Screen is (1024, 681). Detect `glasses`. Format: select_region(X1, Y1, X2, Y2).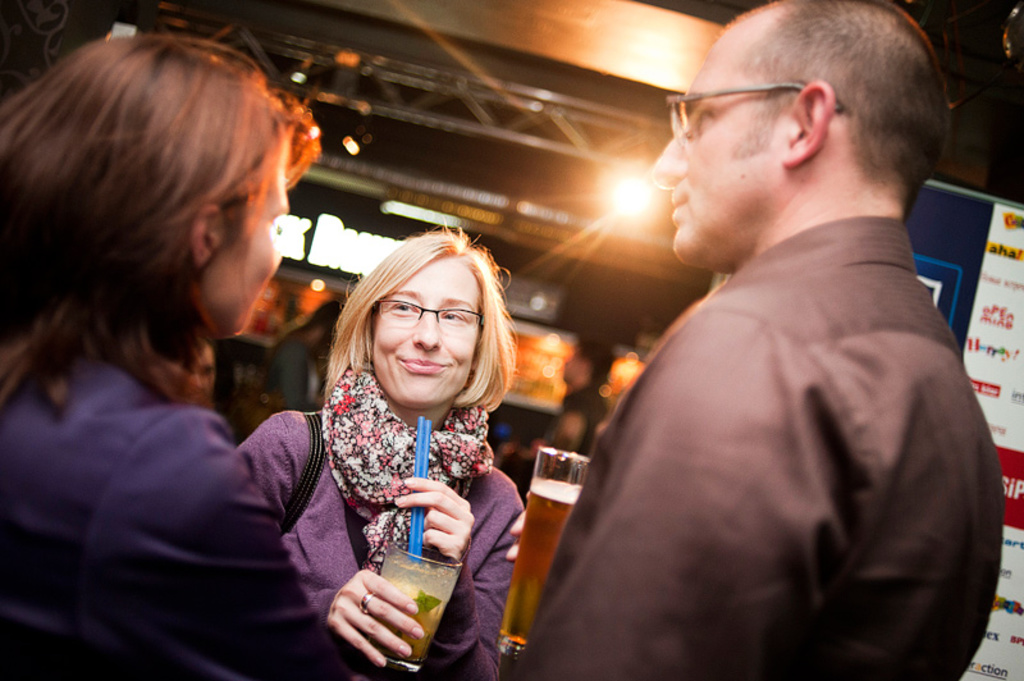
select_region(668, 91, 844, 145).
